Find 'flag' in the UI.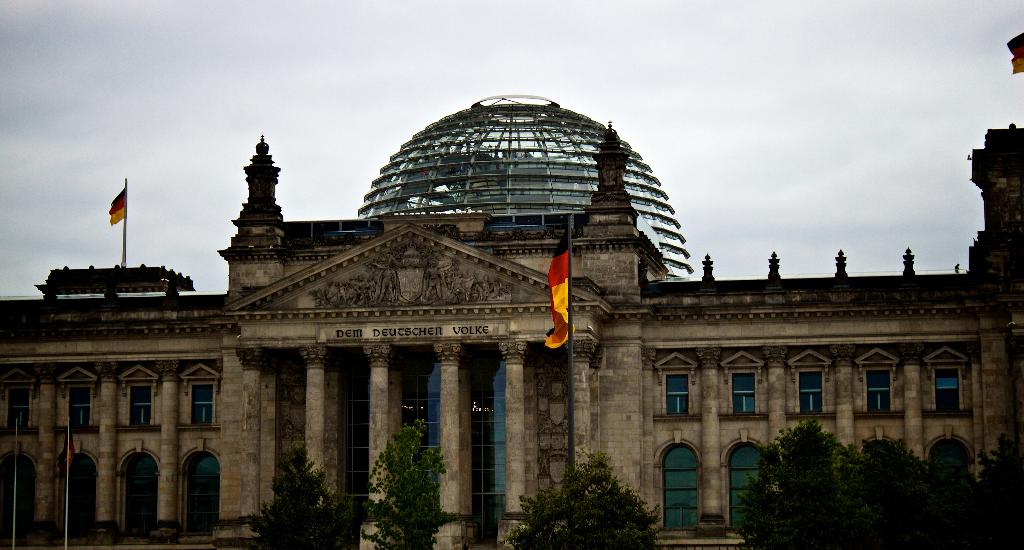
UI element at [538,232,568,341].
